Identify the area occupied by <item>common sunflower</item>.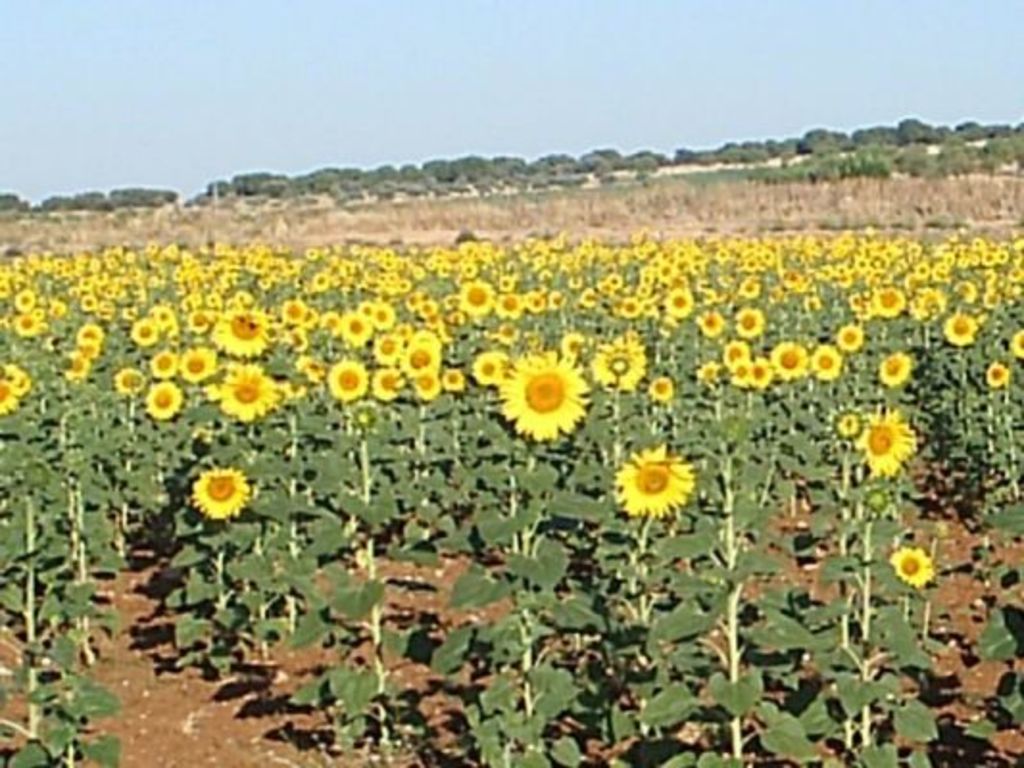
Area: (413, 338, 440, 371).
